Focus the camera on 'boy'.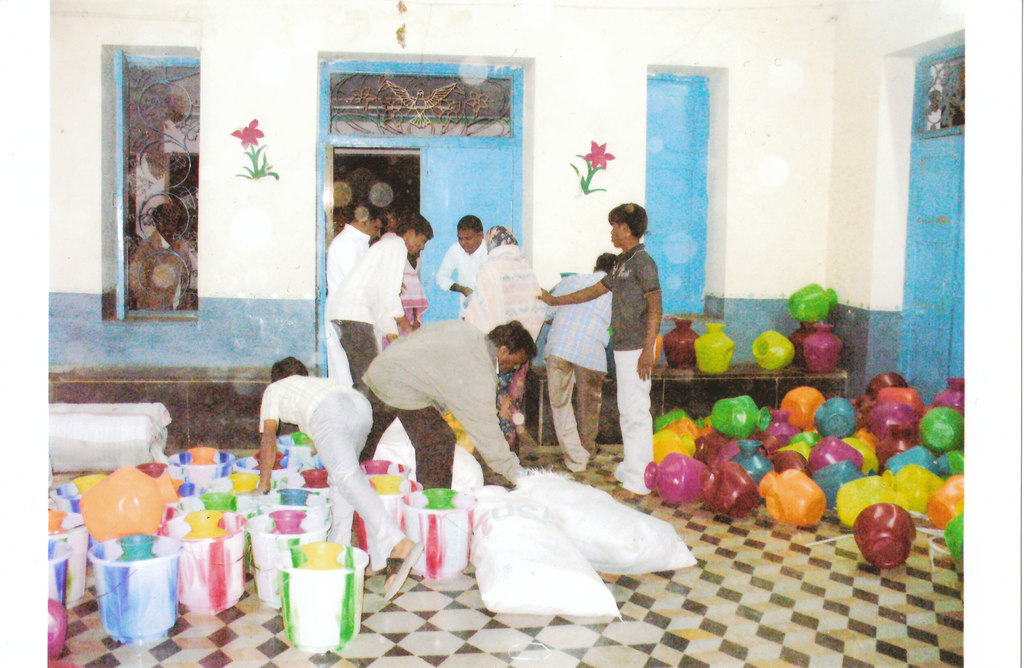
Focus region: [544,200,683,481].
